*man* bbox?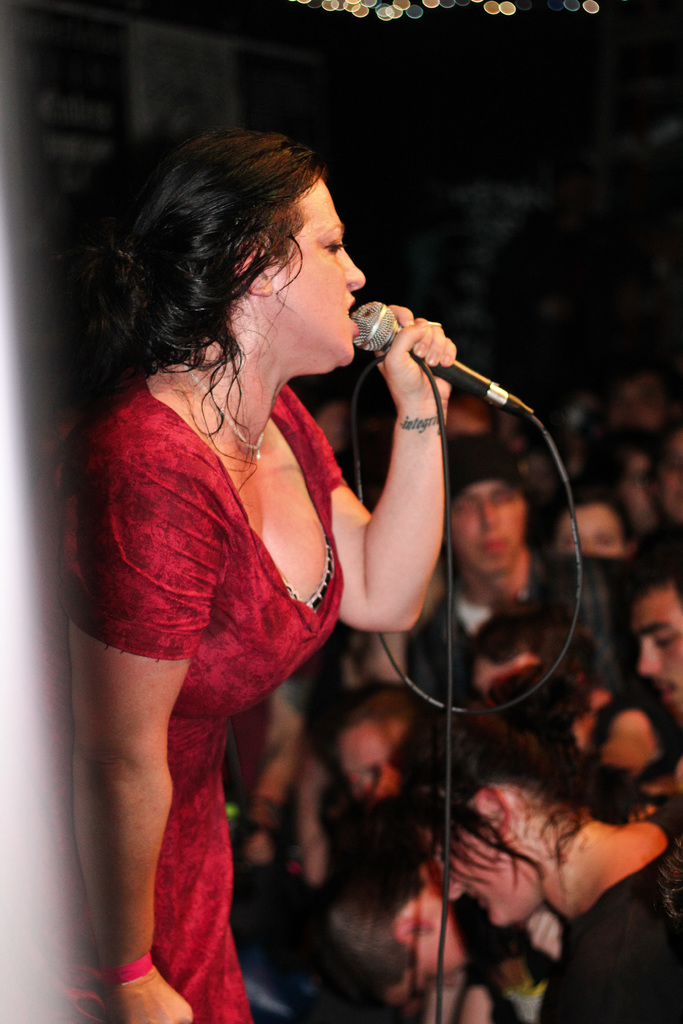
(x1=408, y1=444, x2=643, y2=733)
